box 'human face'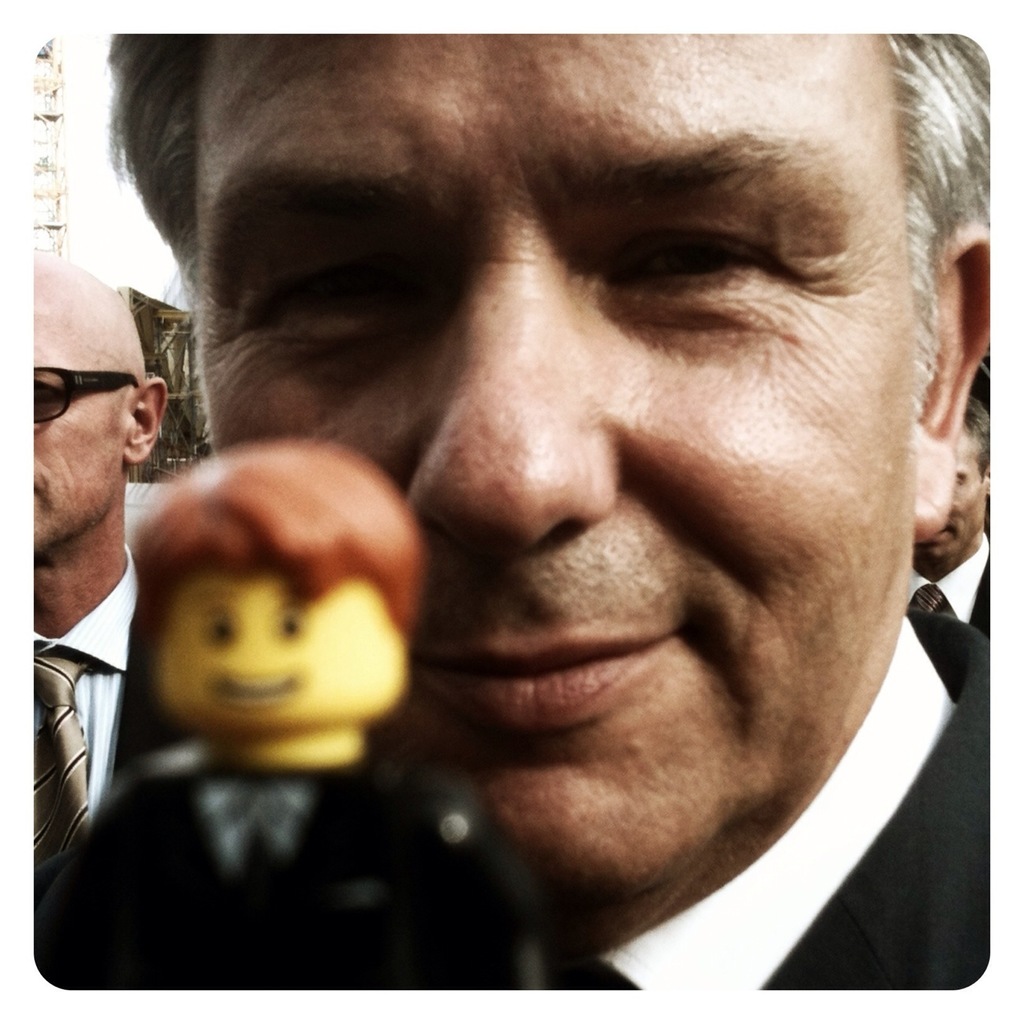
select_region(916, 438, 986, 567)
